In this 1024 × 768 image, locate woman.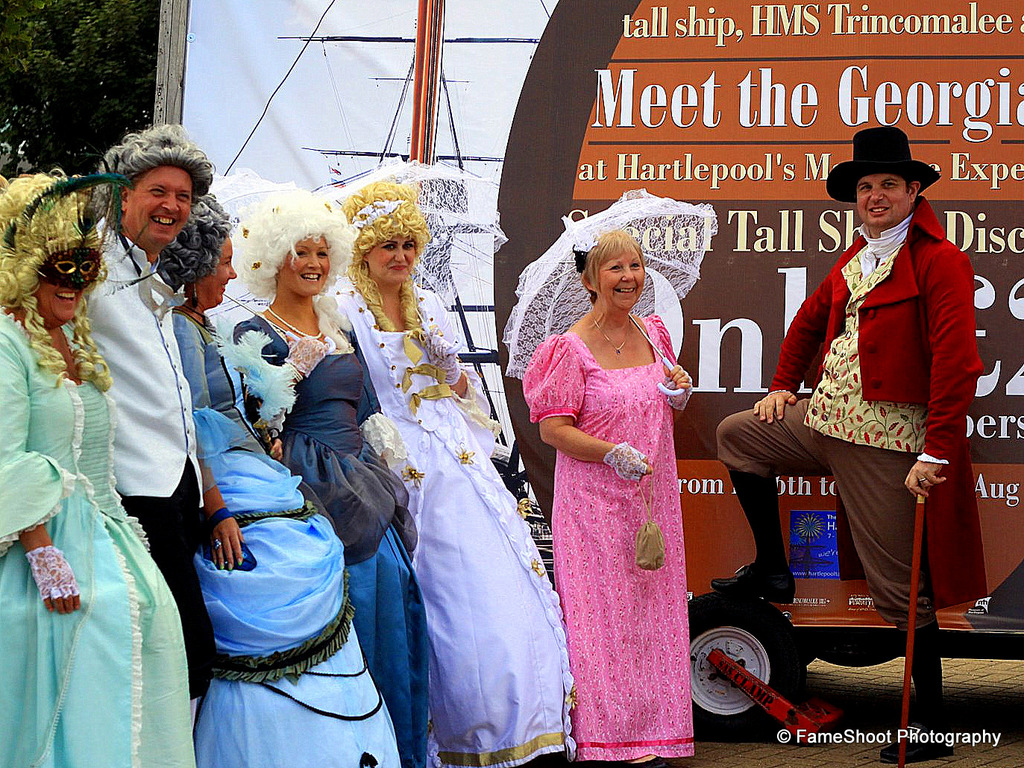
Bounding box: x1=0, y1=195, x2=211, y2=767.
